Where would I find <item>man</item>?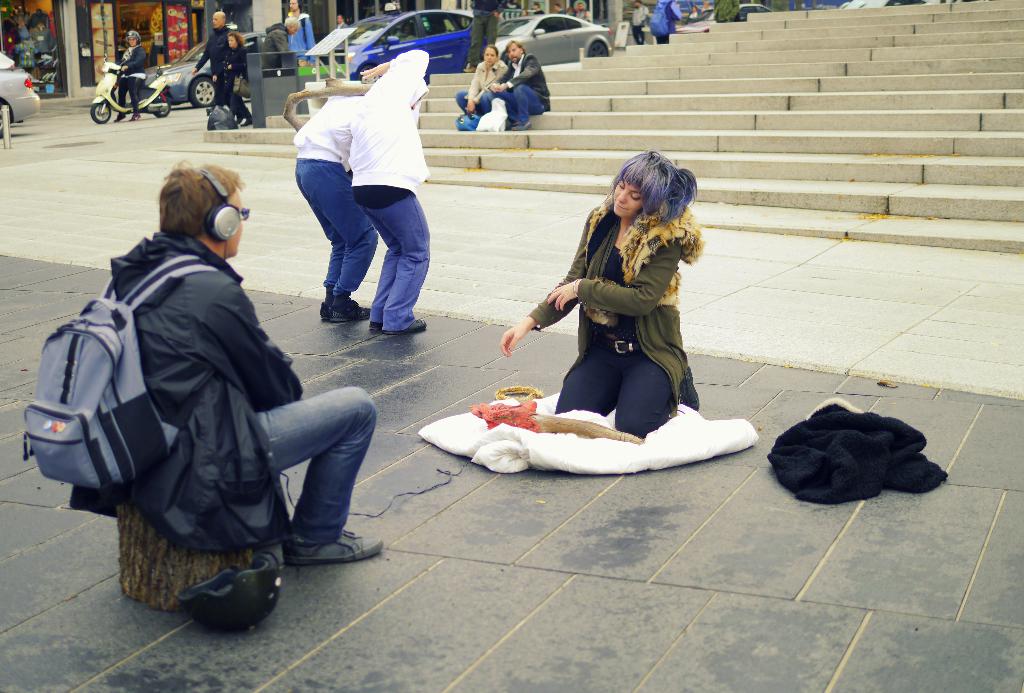
At 488:38:551:129.
